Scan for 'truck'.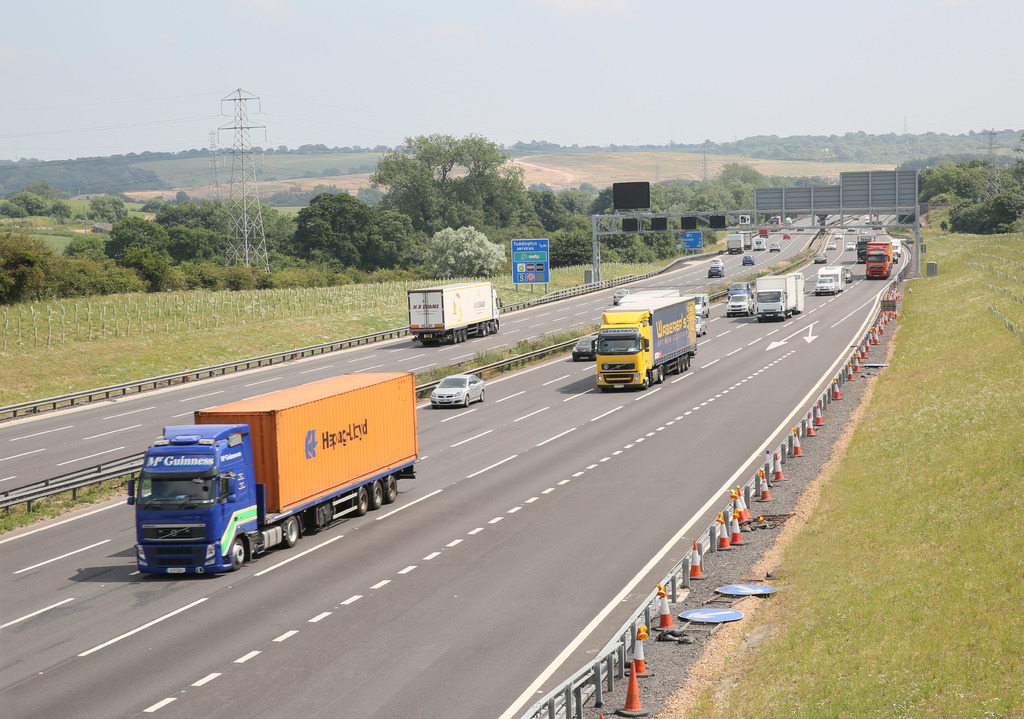
Scan result: bbox=[867, 241, 896, 276].
